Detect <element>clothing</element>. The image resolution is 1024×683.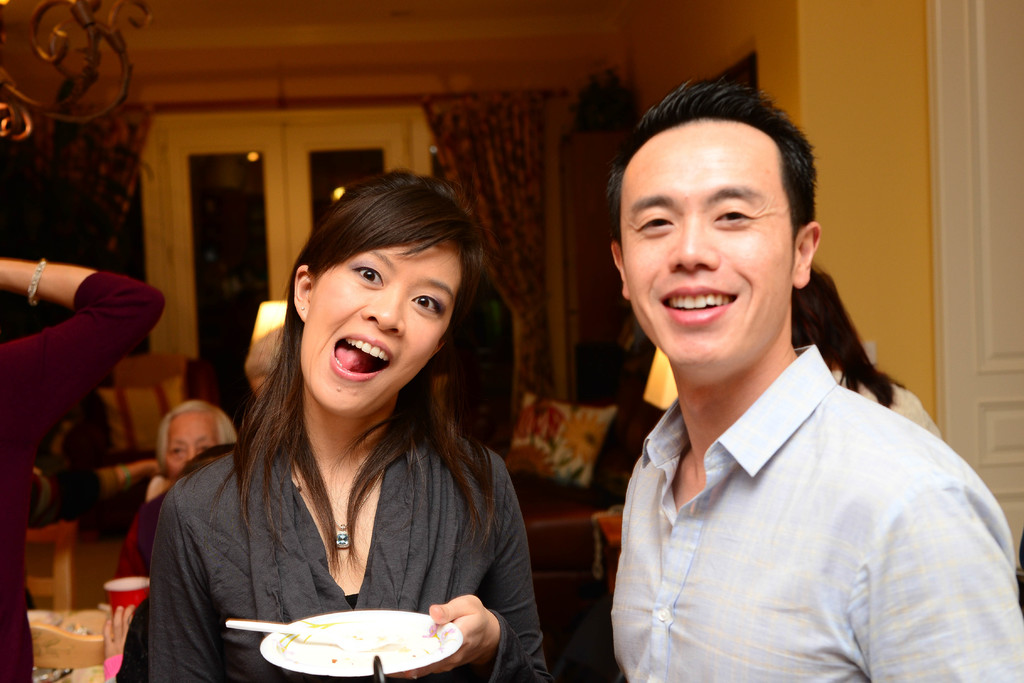
box=[586, 305, 1000, 674].
